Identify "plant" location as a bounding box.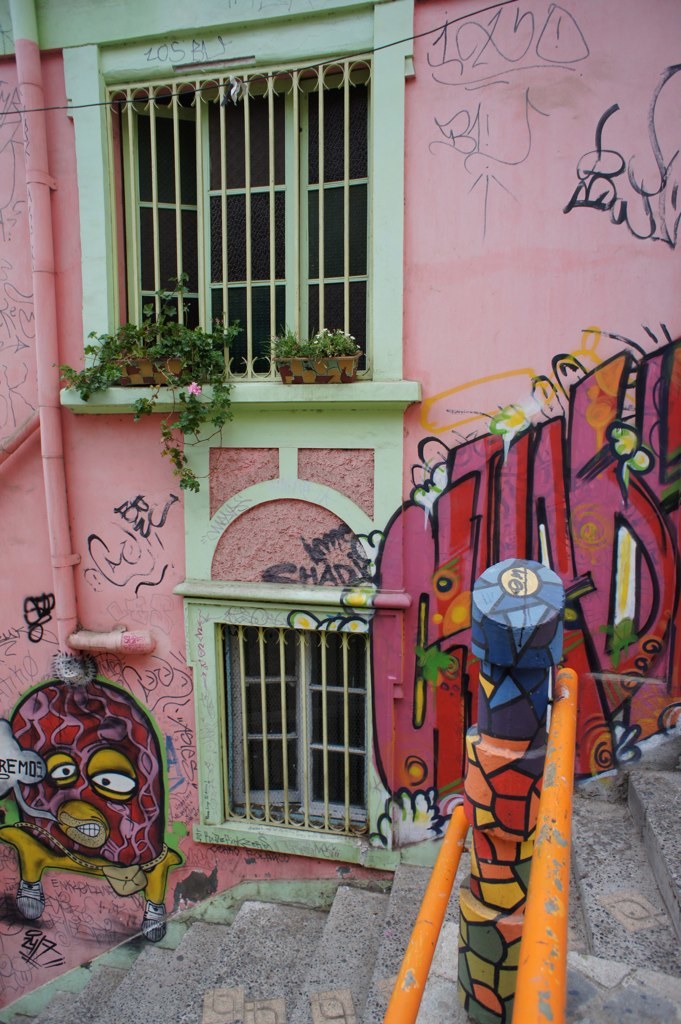
locate(271, 327, 361, 372).
